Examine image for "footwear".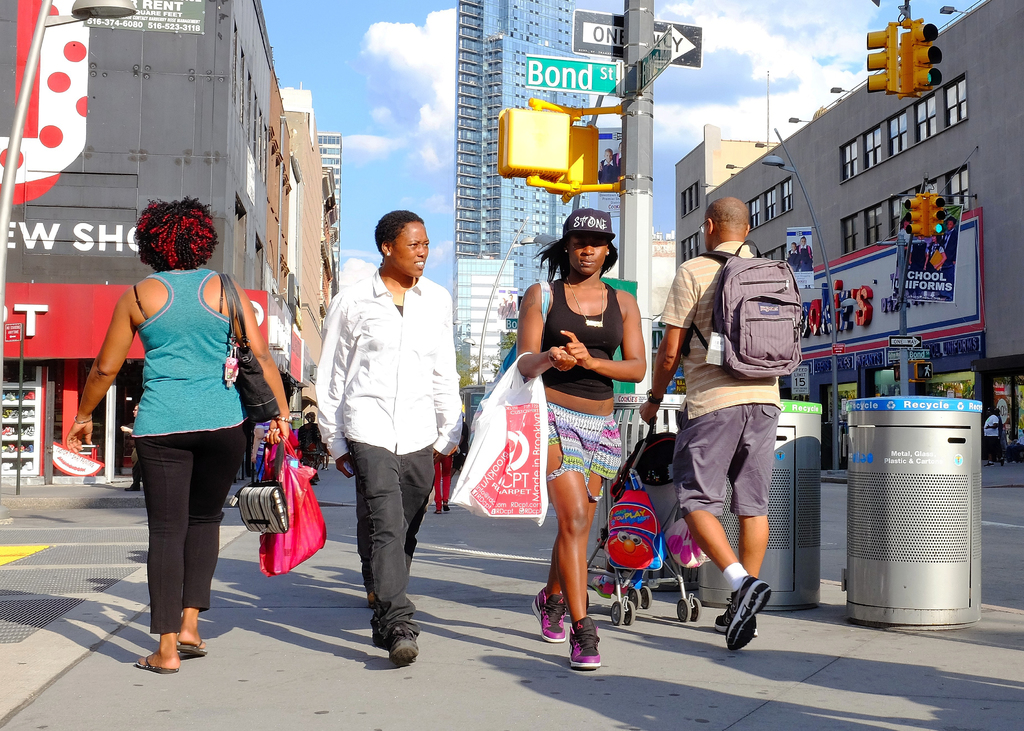
Examination result: pyautogui.locateOnScreen(729, 579, 768, 658).
